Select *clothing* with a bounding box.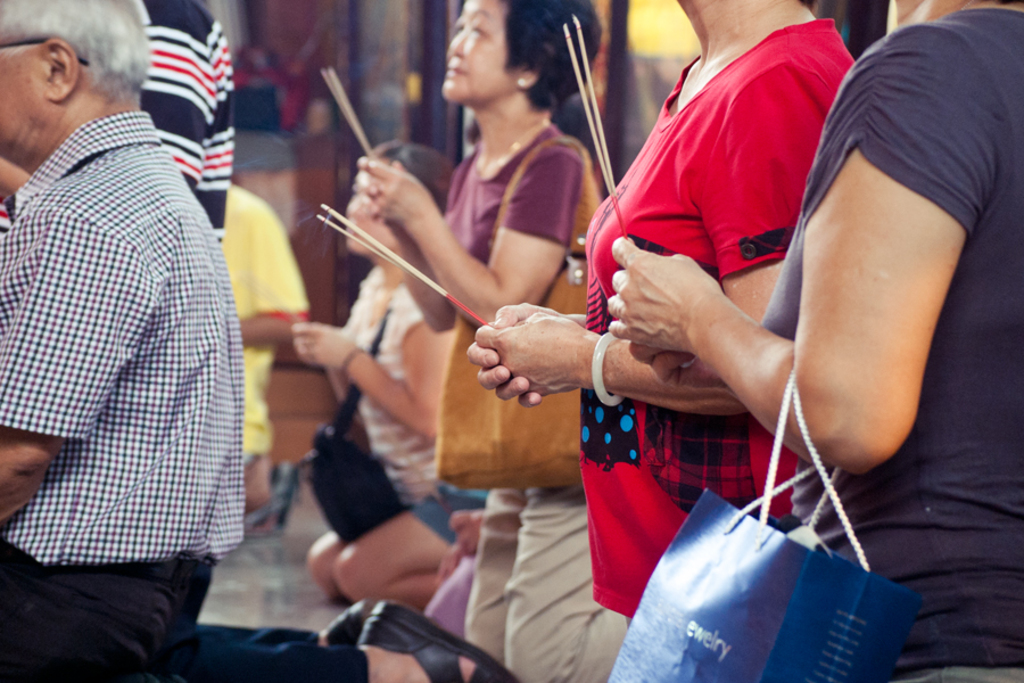
rect(223, 189, 315, 500).
